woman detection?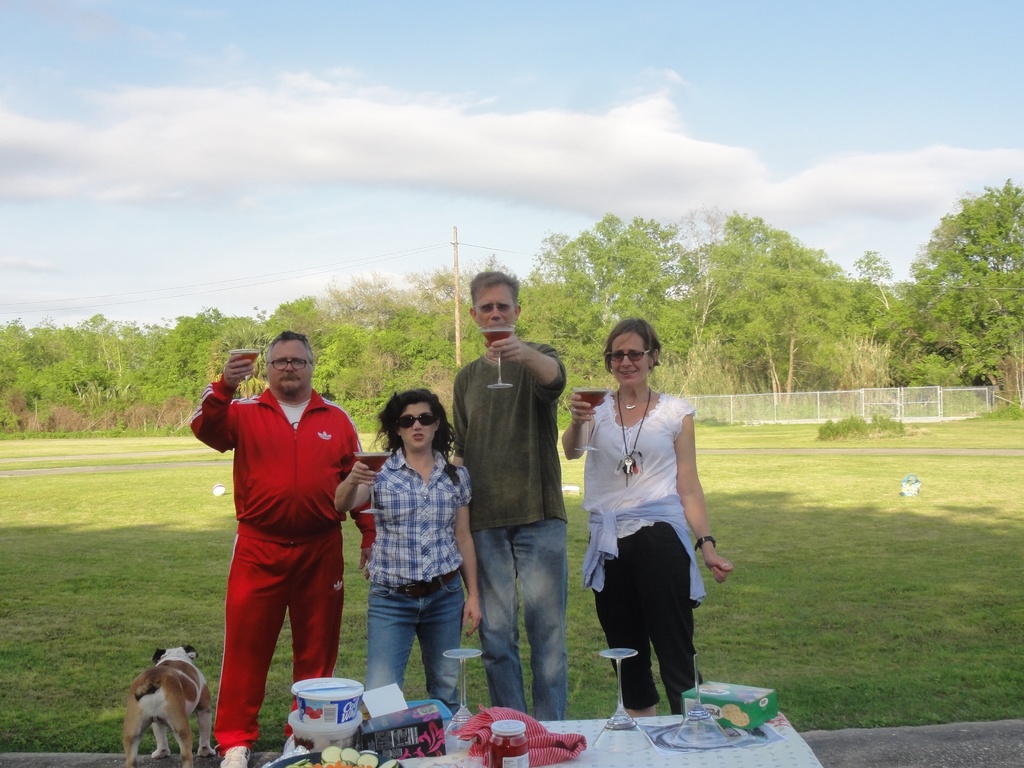
<region>572, 319, 721, 729</region>
